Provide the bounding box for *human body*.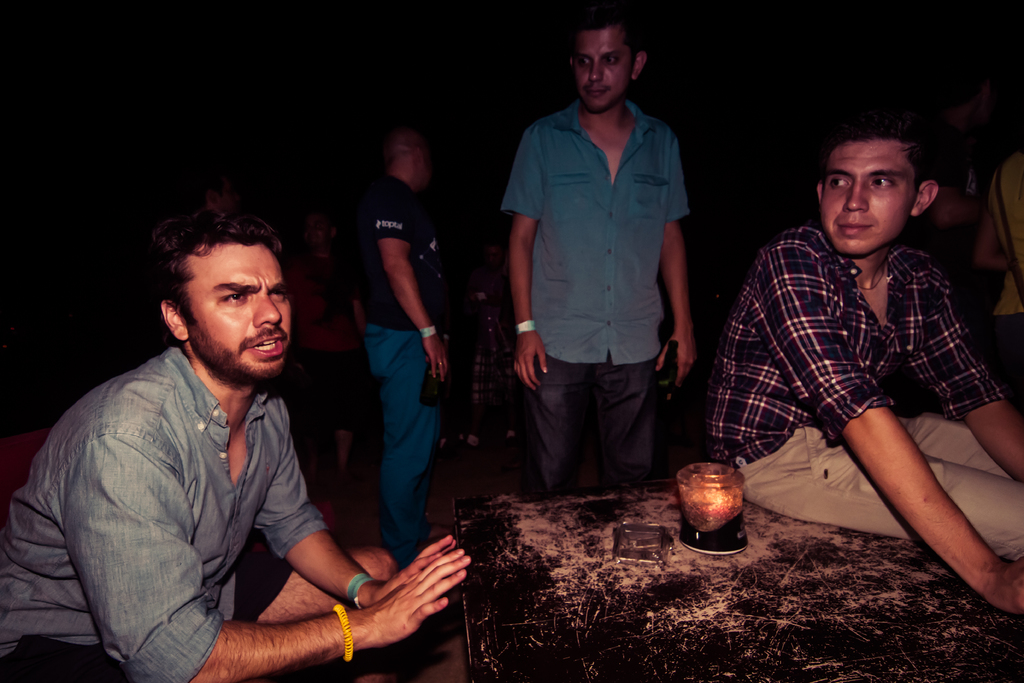
(714, 111, 1023, 612).
